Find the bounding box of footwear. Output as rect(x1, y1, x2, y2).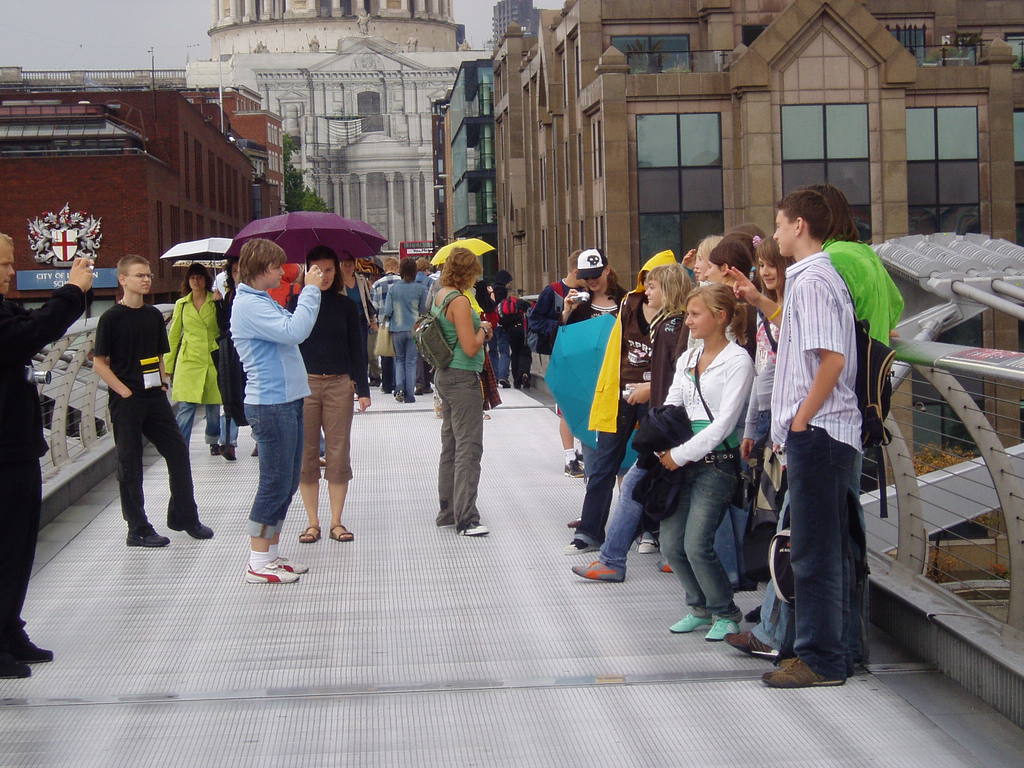
rect(433, 407, 444, 420).
